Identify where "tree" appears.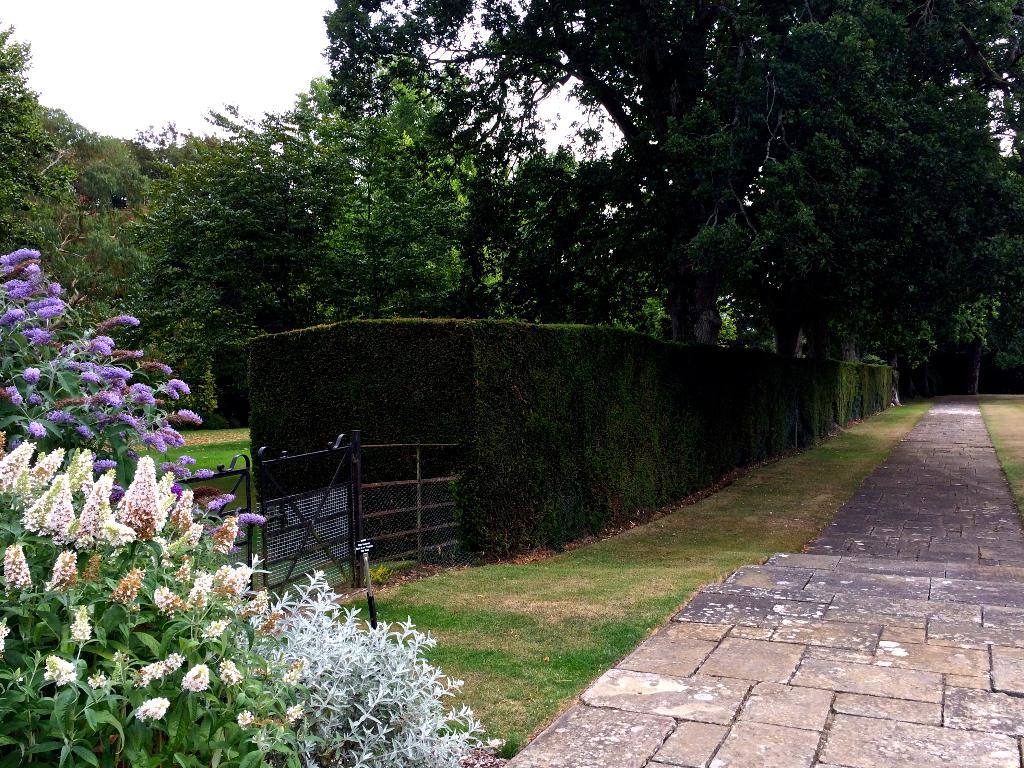
Appears at 3/10/99/253.
